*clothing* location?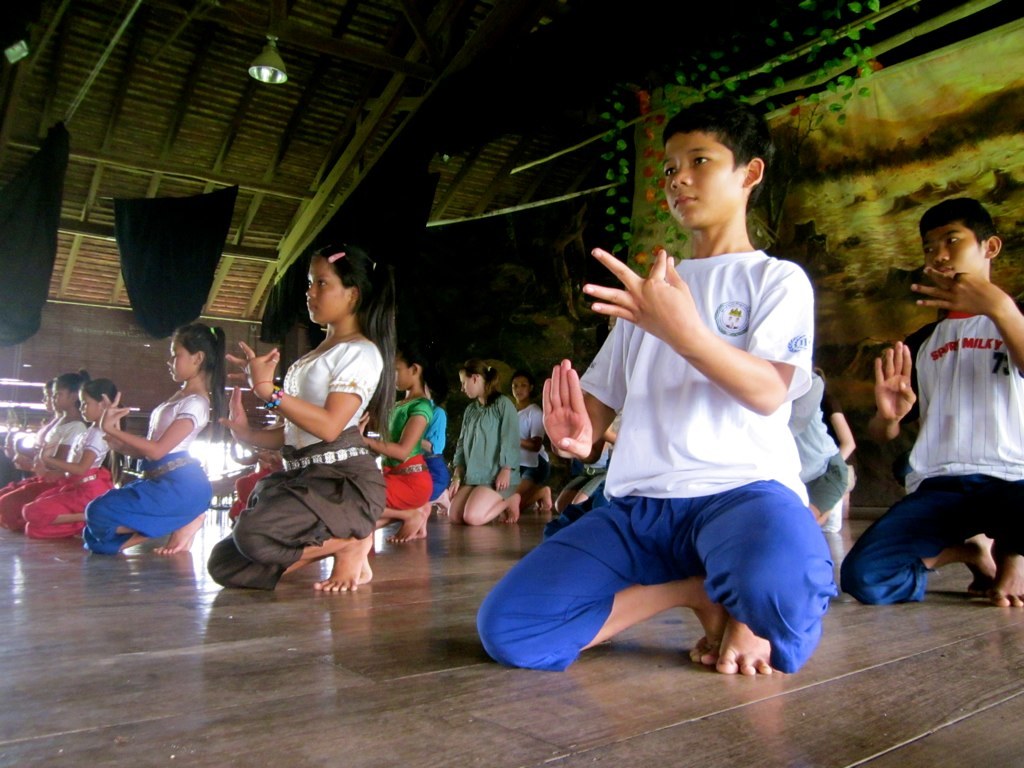
<bbox>451, 389, 525, 497</bbox>
